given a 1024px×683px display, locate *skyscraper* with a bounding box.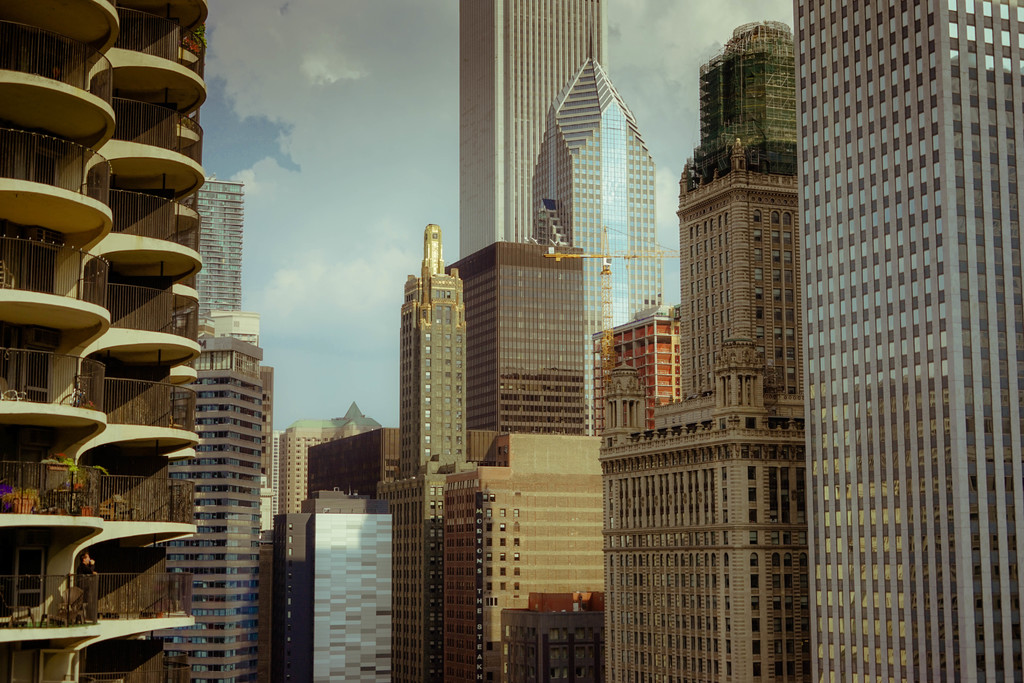
Located: pyautogui.locateOnScreen(593, 297, 682, 443).
